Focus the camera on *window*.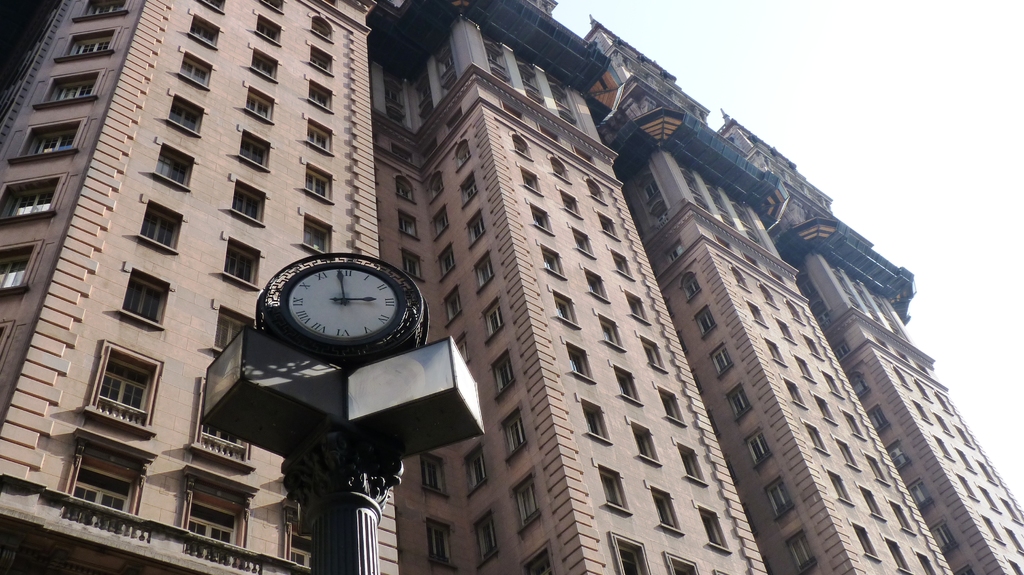
Focus region: 0,320,10,354.
